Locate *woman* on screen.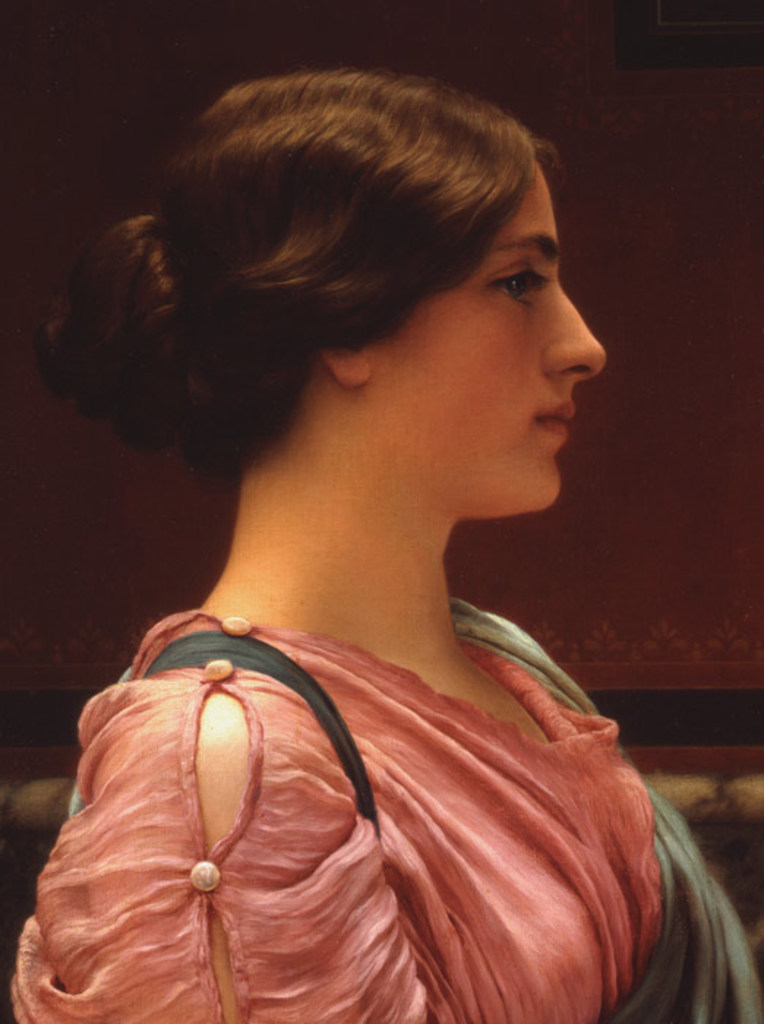
On screen at {"left": 22, "top": 86, "right": 739, "bottom": 989}.
